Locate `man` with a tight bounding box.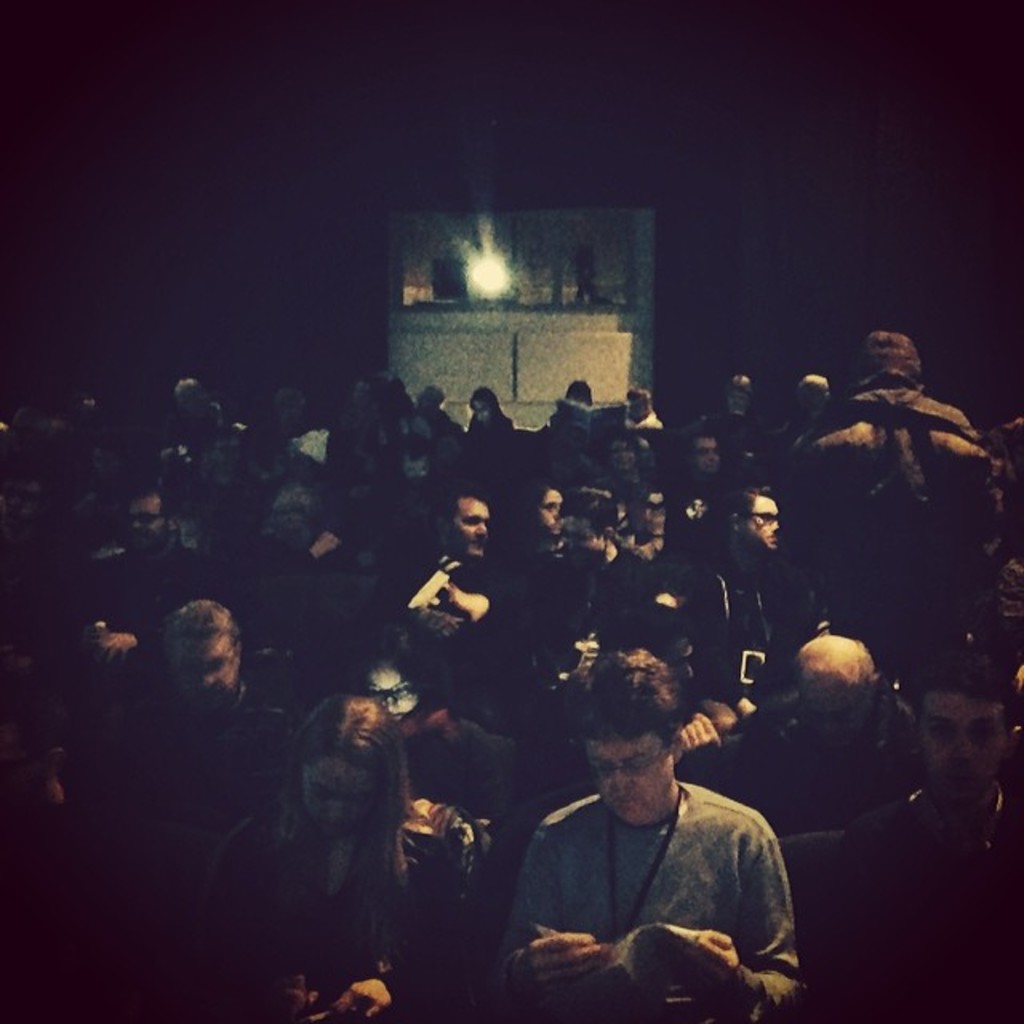
locate(418, 542, 536, 624).
